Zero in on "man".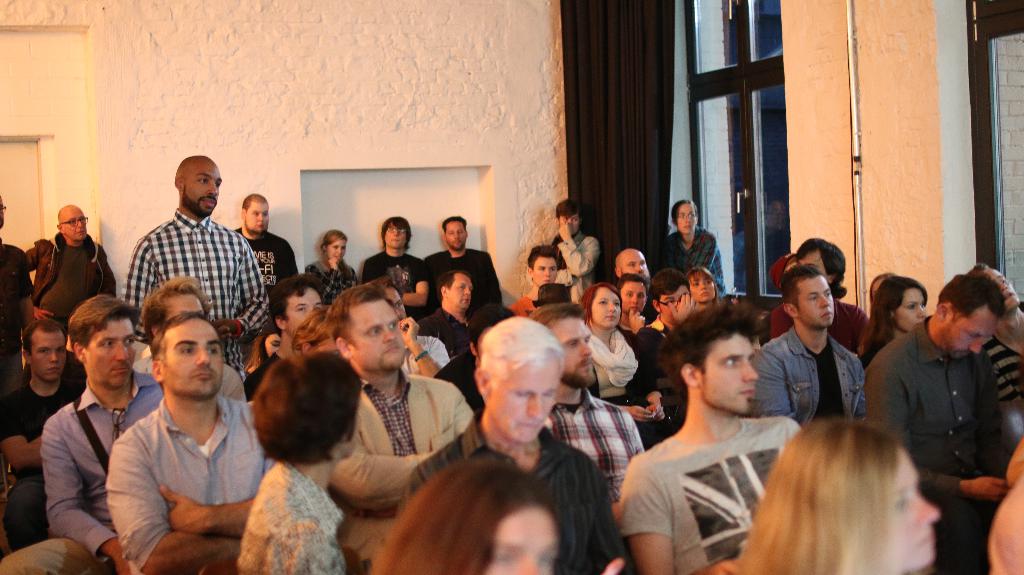
Zeroed in: rect(401, 313, 637, 574).
